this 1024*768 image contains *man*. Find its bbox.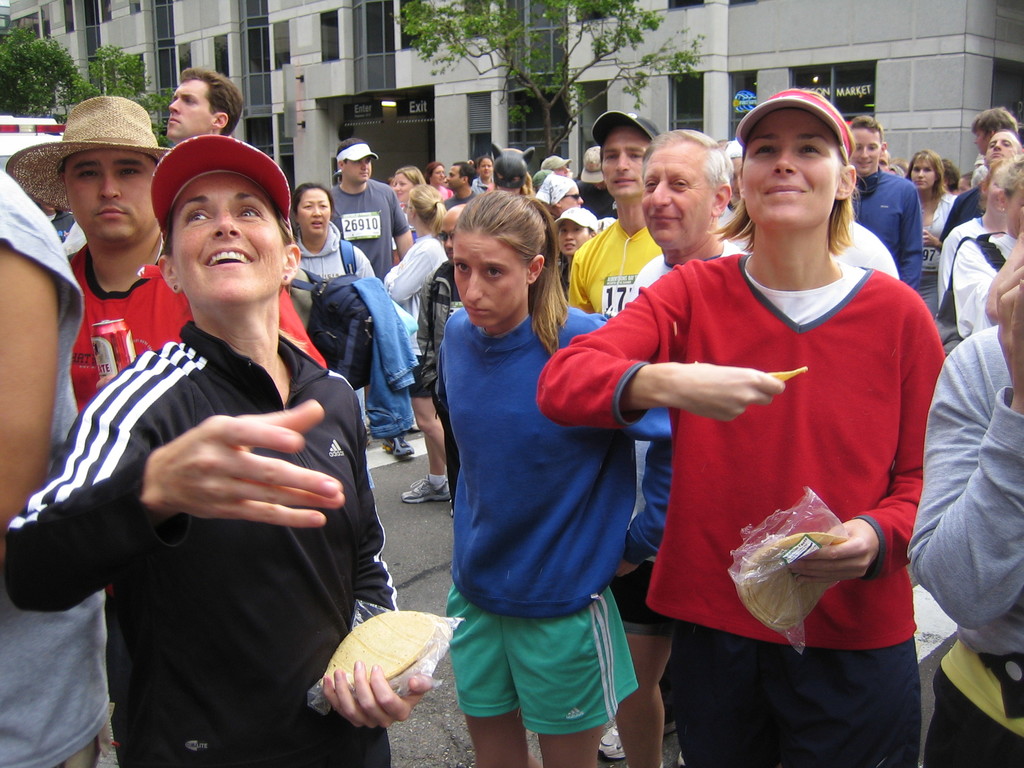
crop(324, 140, 412, 461).
